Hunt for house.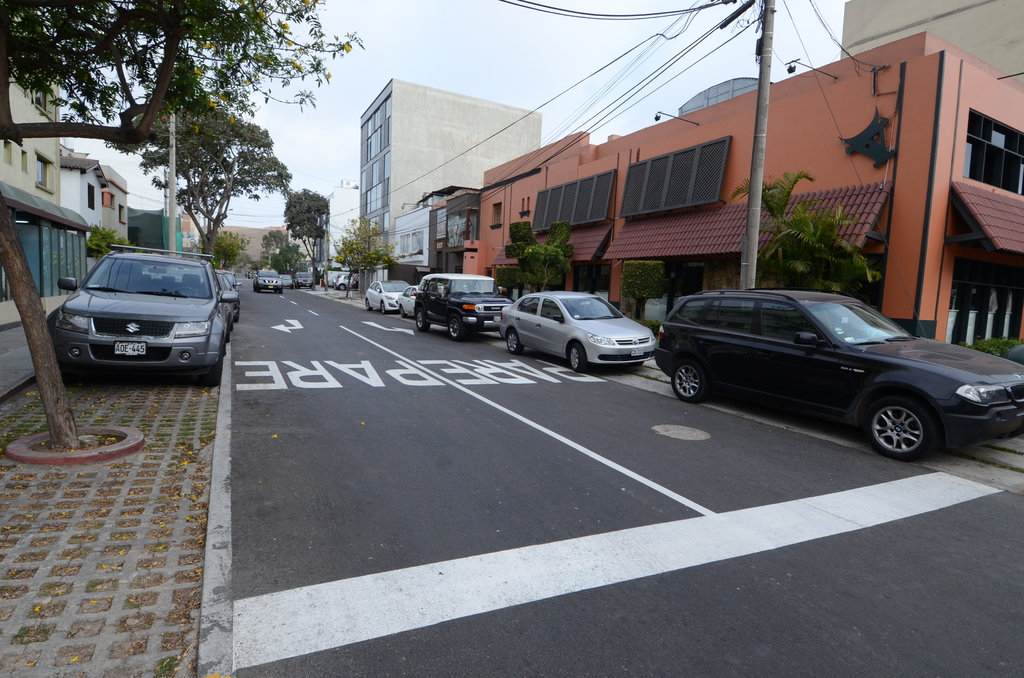
Hunted down at box(109, 165, 131, 295).
